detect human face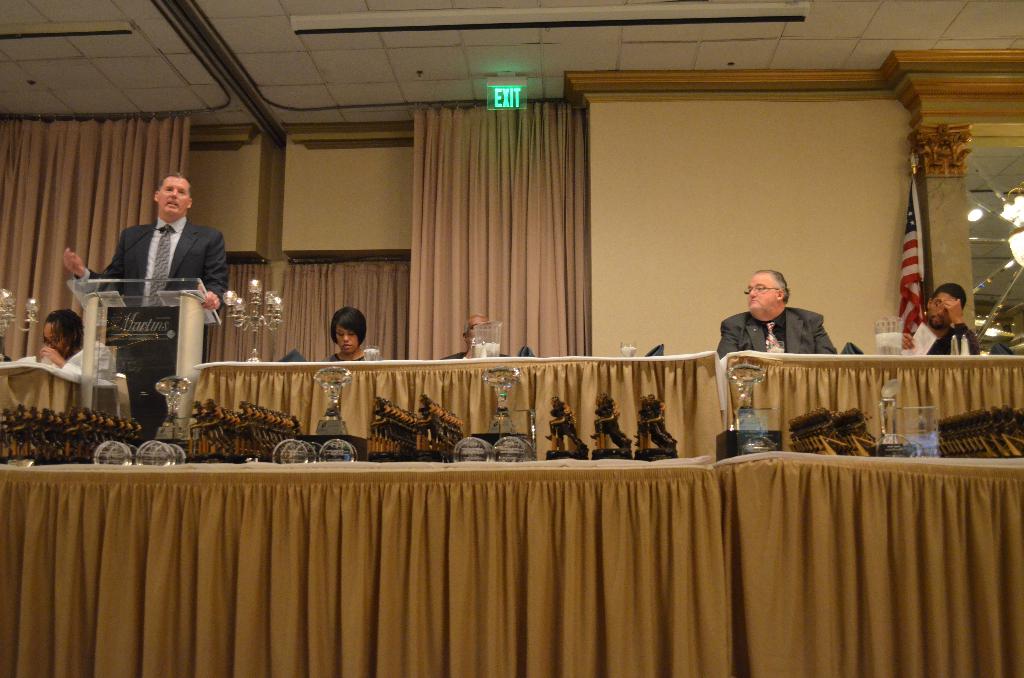
bbox=(467, 316, 485, 349)
